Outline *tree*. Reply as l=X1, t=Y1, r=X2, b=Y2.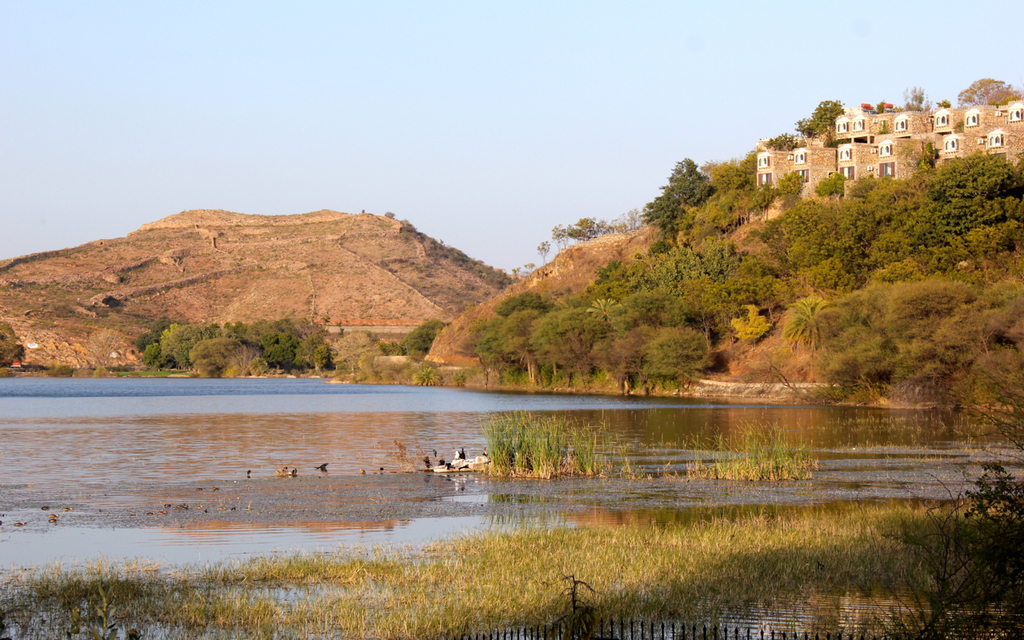
l=393, t=310, r=451, b=357.
